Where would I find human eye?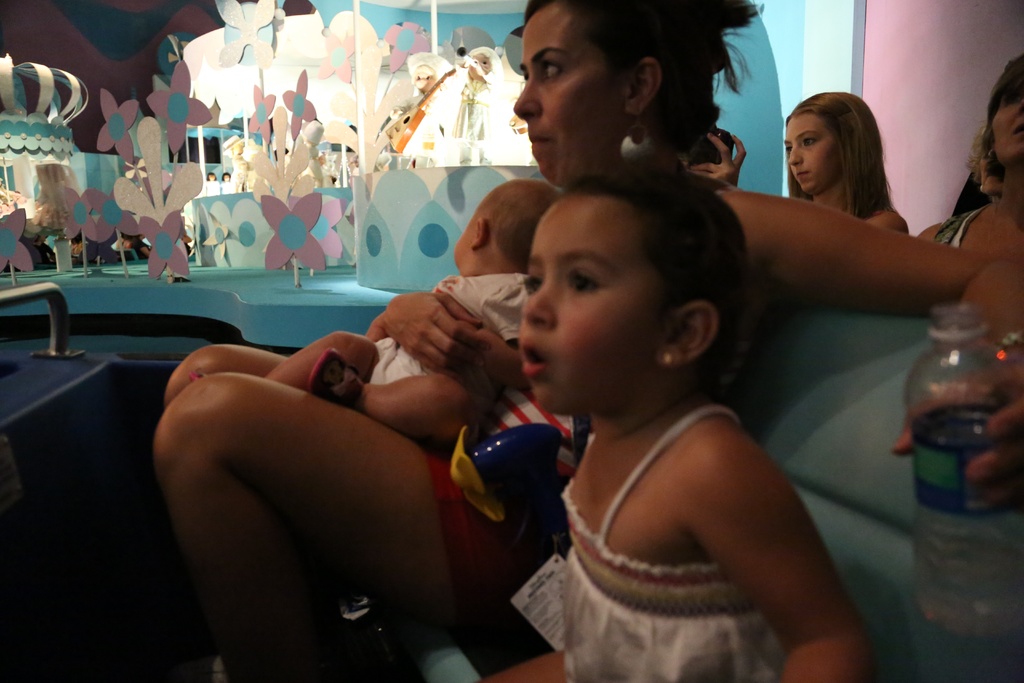
At bbox(801, 136, 819, 149).
